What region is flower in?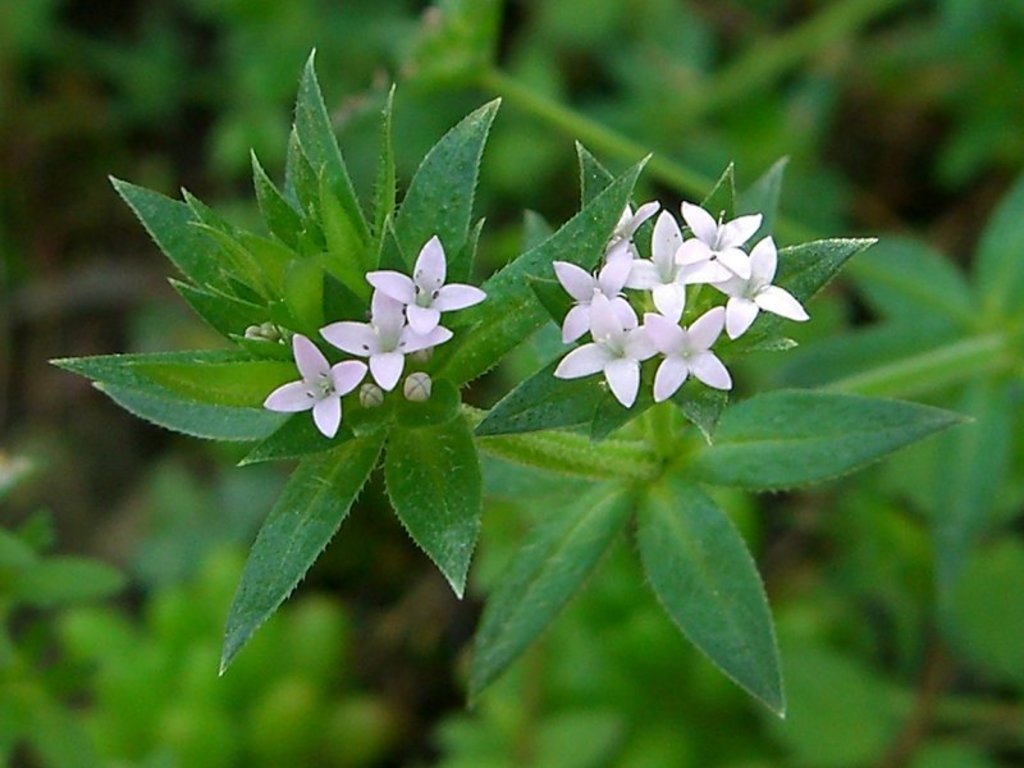
select_region(361, 241, 481, 332).
